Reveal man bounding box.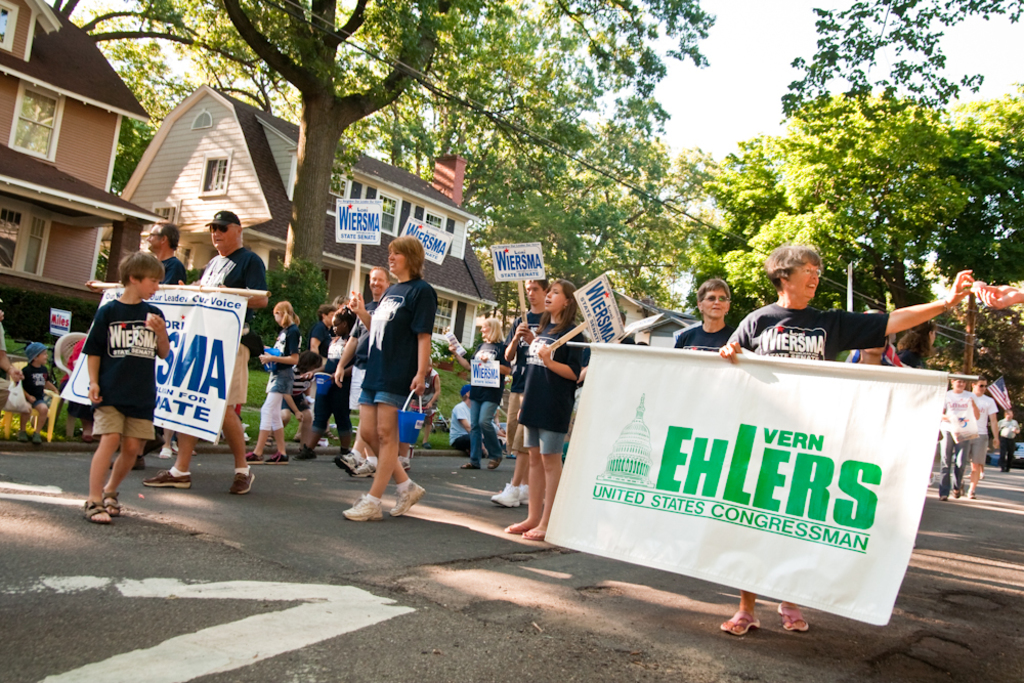
Revealed: locate(142, 212, 259, 497).
